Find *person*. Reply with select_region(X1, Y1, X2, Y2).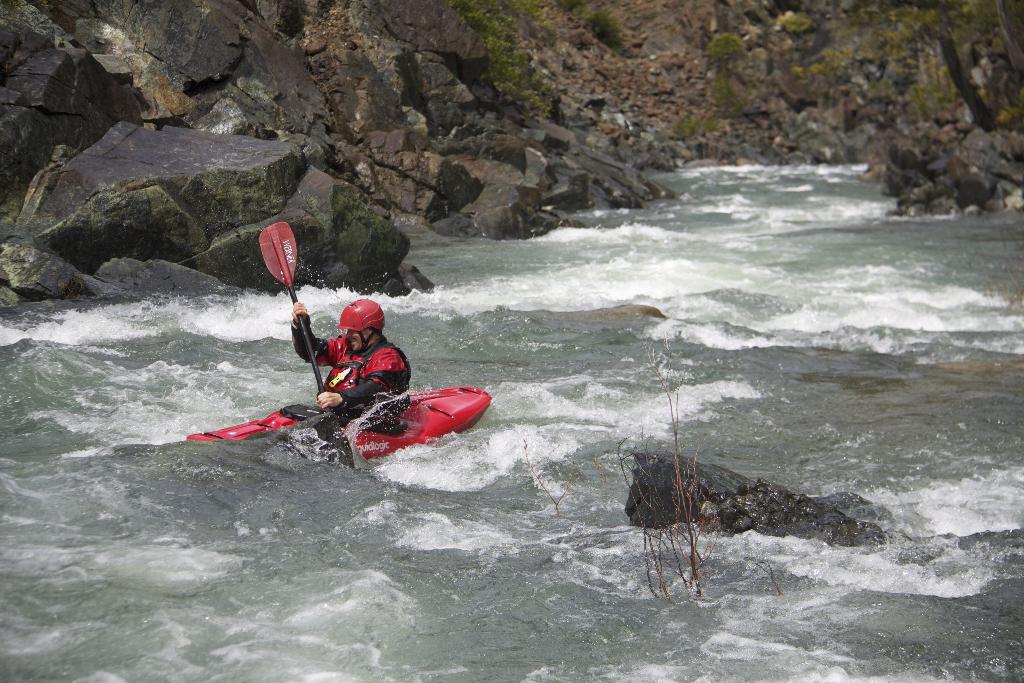
select_region(289, 304, 412, 428).
